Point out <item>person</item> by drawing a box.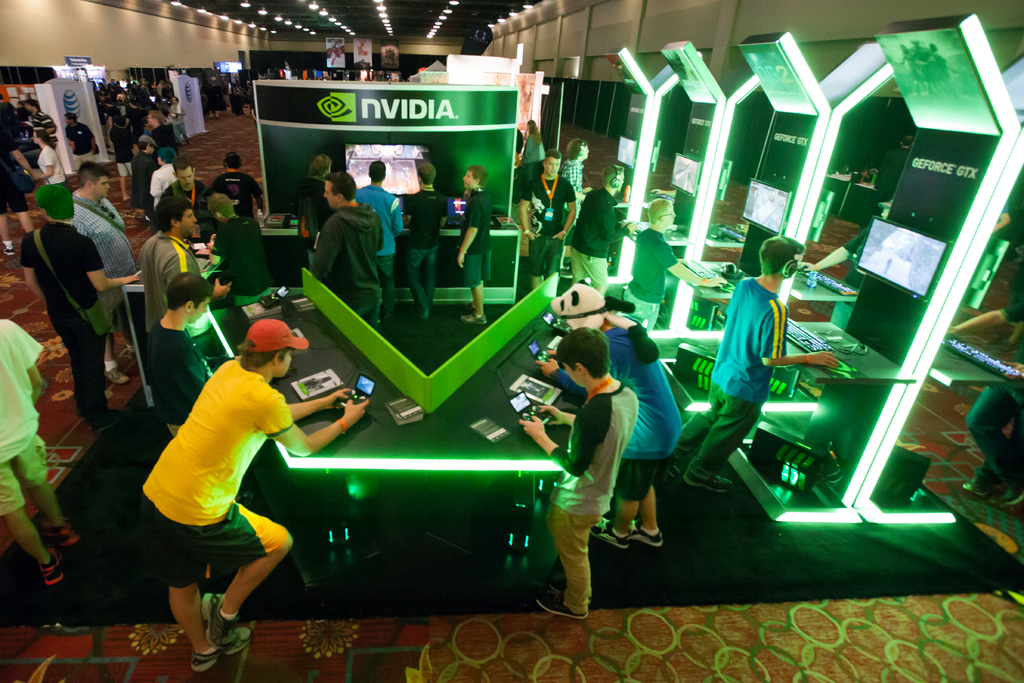
box=[134, 315, 376, 681].
